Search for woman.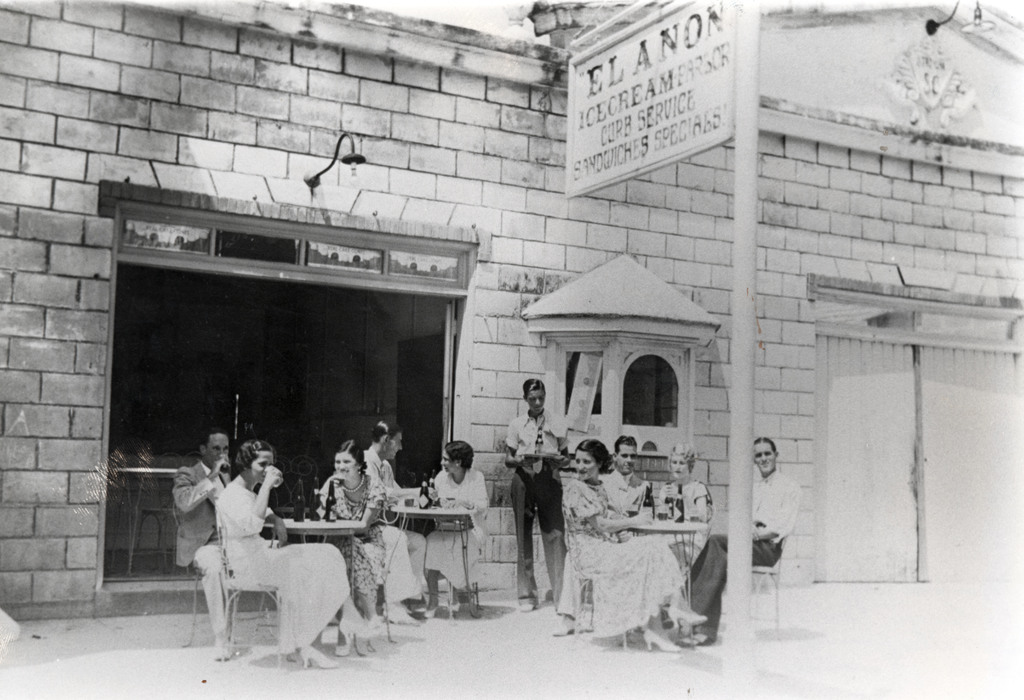
Found at pyautogui.locateOnScreen(419, 441, 490, 621).
